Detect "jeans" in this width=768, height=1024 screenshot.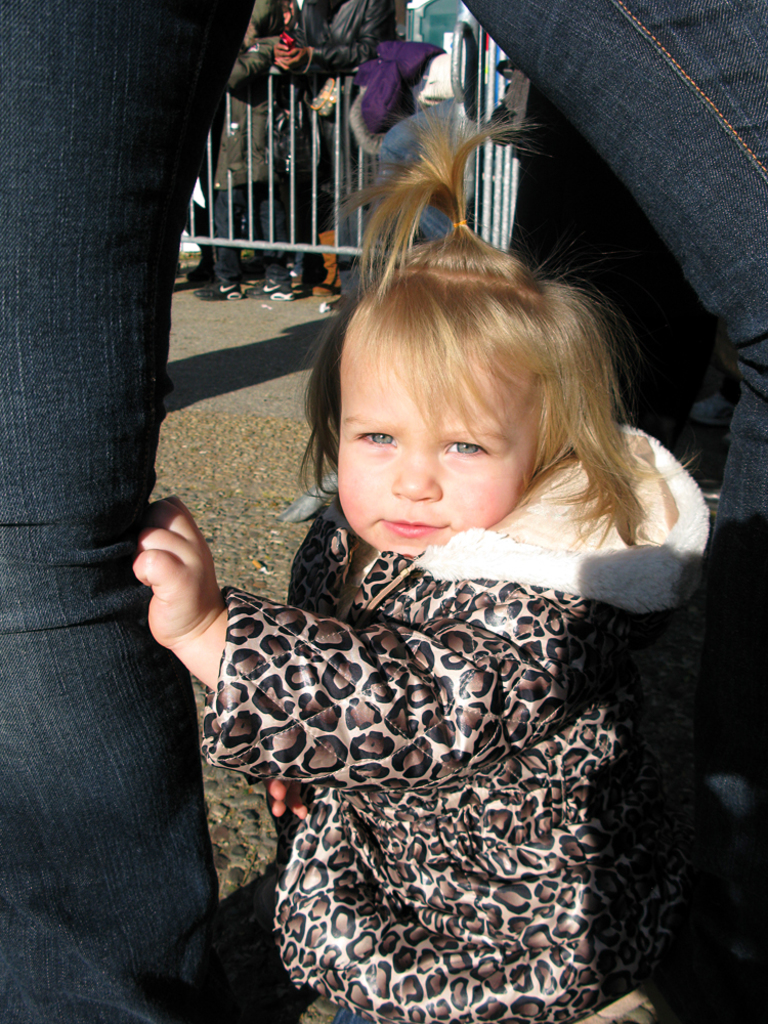
Detection: crop(0, 138, 767, 1023).
